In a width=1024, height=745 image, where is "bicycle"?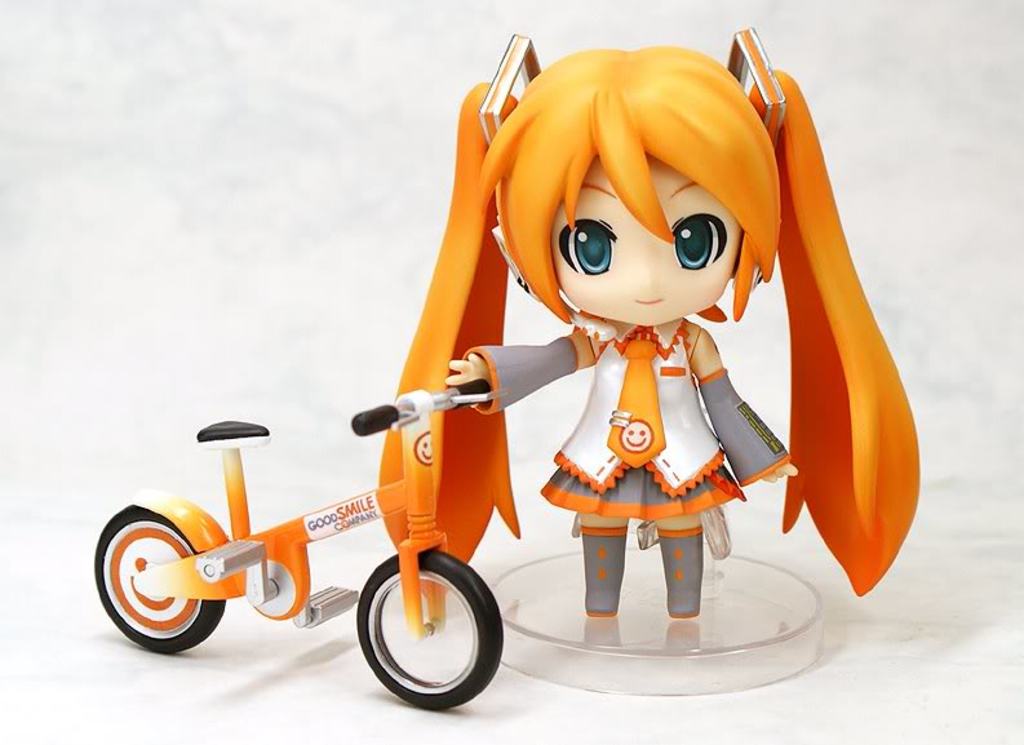
crop(84, 372, 511, 709).
